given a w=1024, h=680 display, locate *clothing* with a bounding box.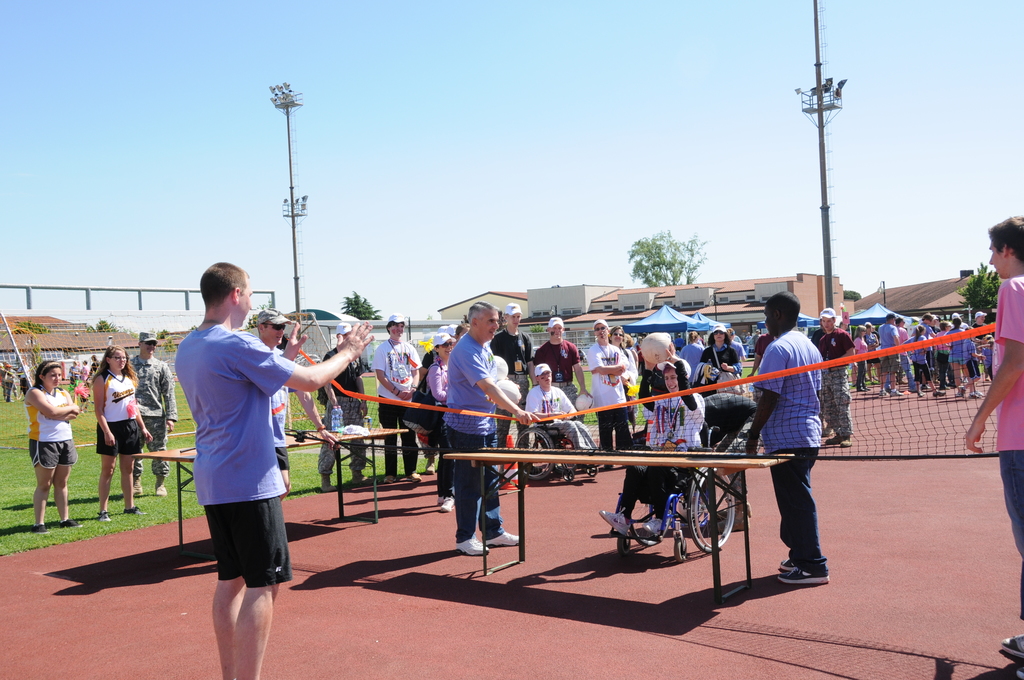
Located: select_region(126, 355, 163, 421).
